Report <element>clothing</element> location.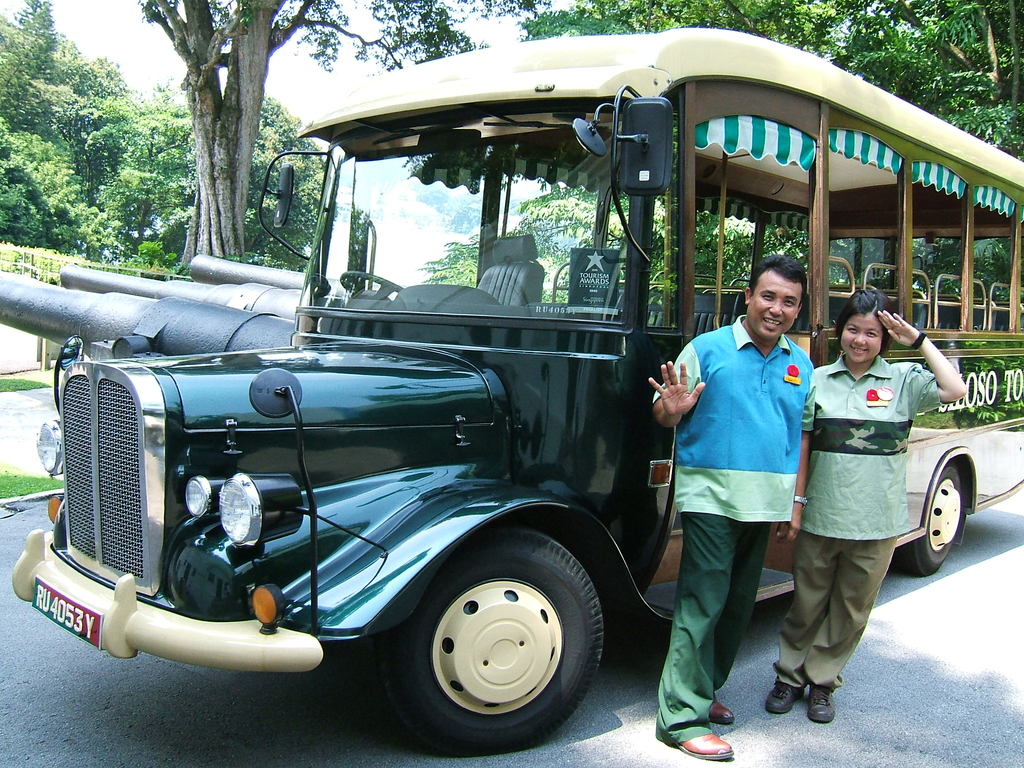
Report: <box>771,351,948,694</box>.
